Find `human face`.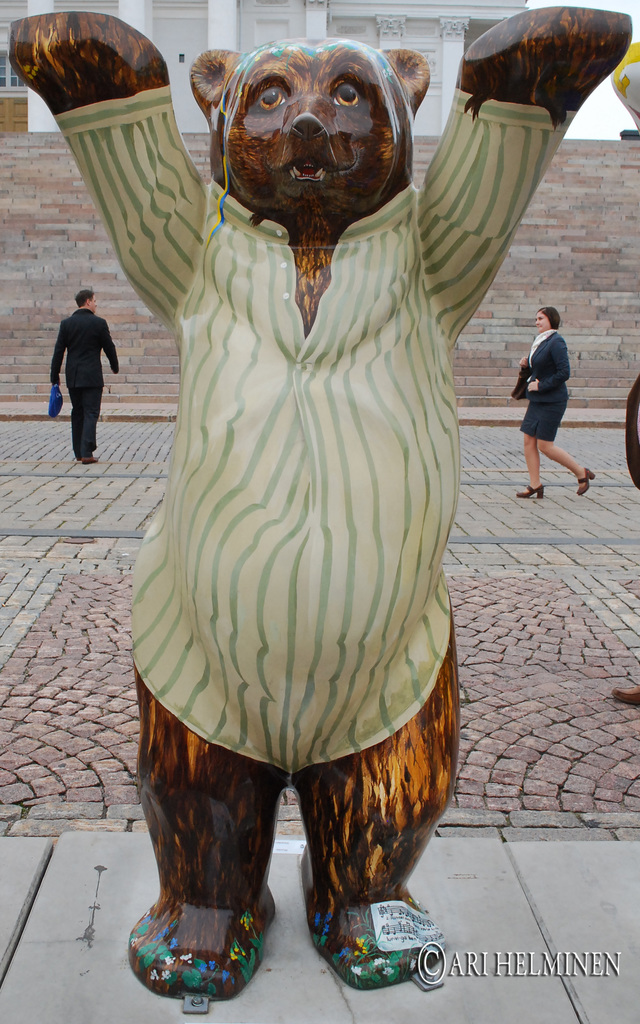
<bbox>536, 312, 549, 332</bbox>.
